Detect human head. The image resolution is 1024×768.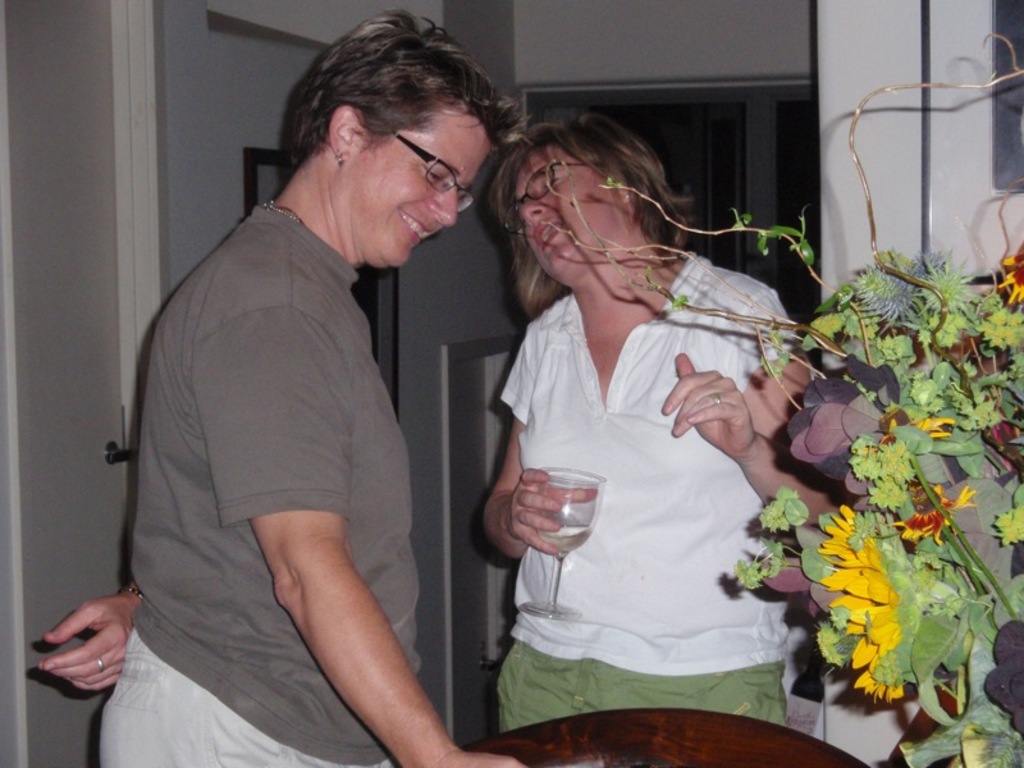
detection(274, 14, 508, 261).
